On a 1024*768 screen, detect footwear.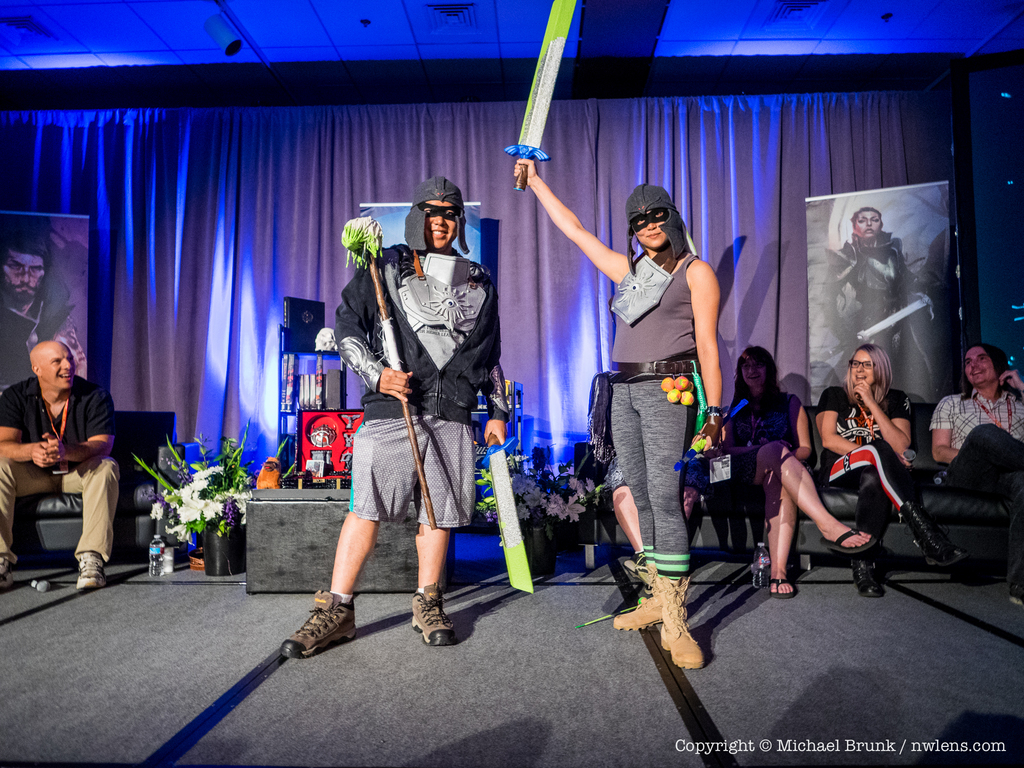
Rect(412, 580, 460, 648).
